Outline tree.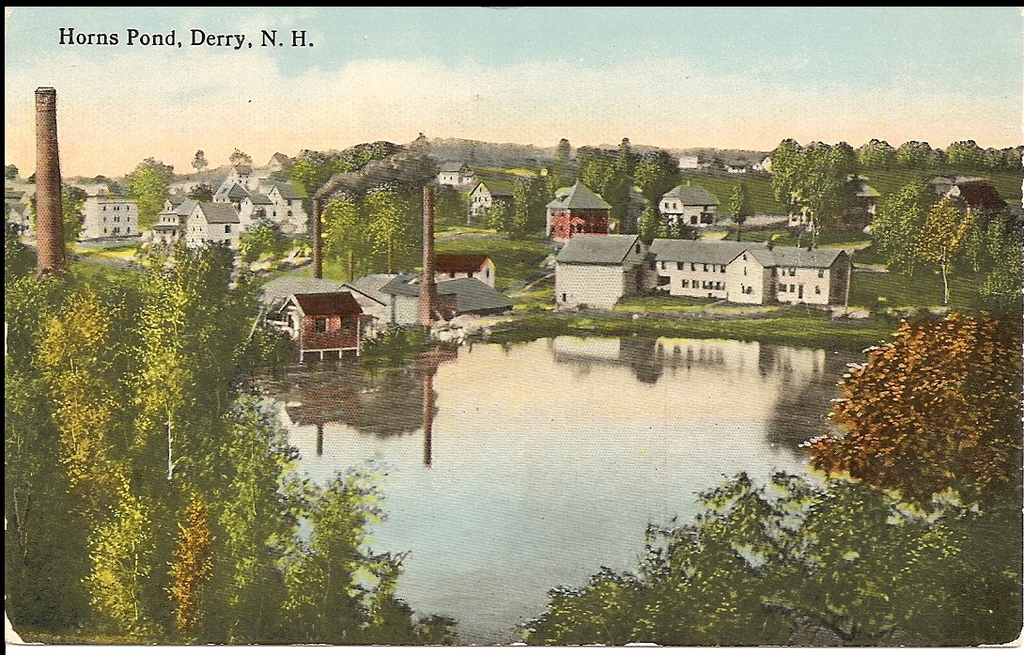
Outline: left=338, top=138, right=403, bottom=158.
